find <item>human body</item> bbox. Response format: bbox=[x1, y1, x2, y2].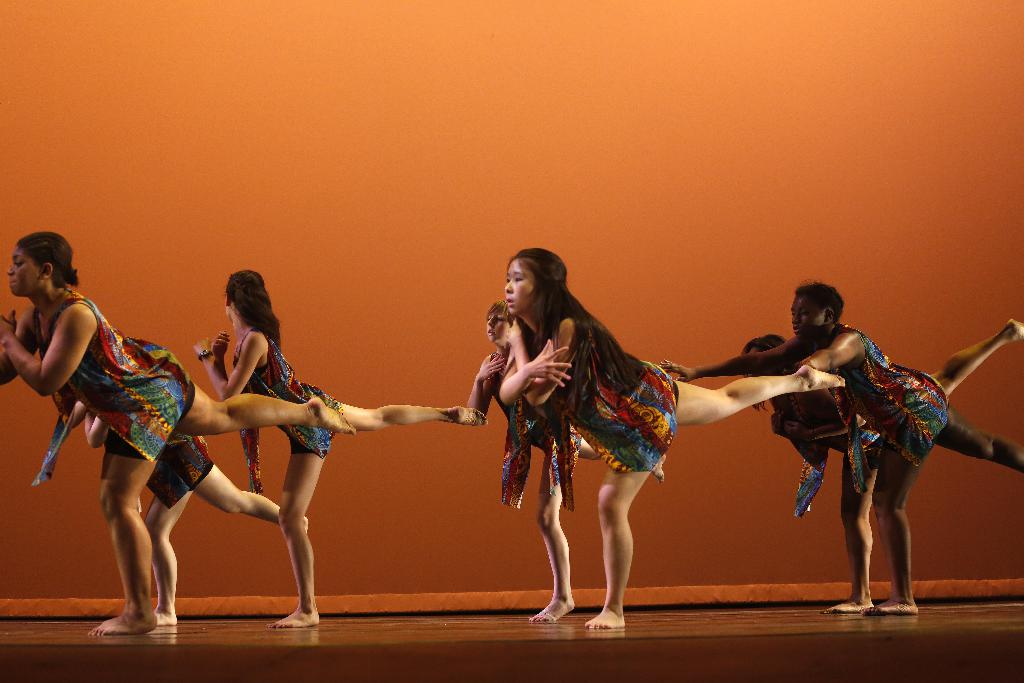
bbox=[65, 400, 312, 625].
